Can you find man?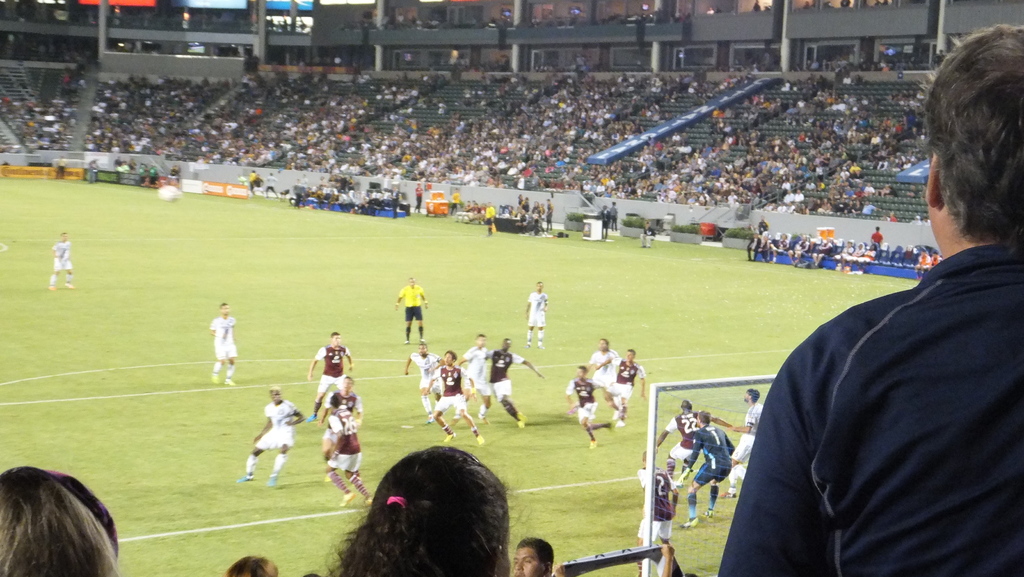
Yes, bounding box: (600, 347, 652, 428).
